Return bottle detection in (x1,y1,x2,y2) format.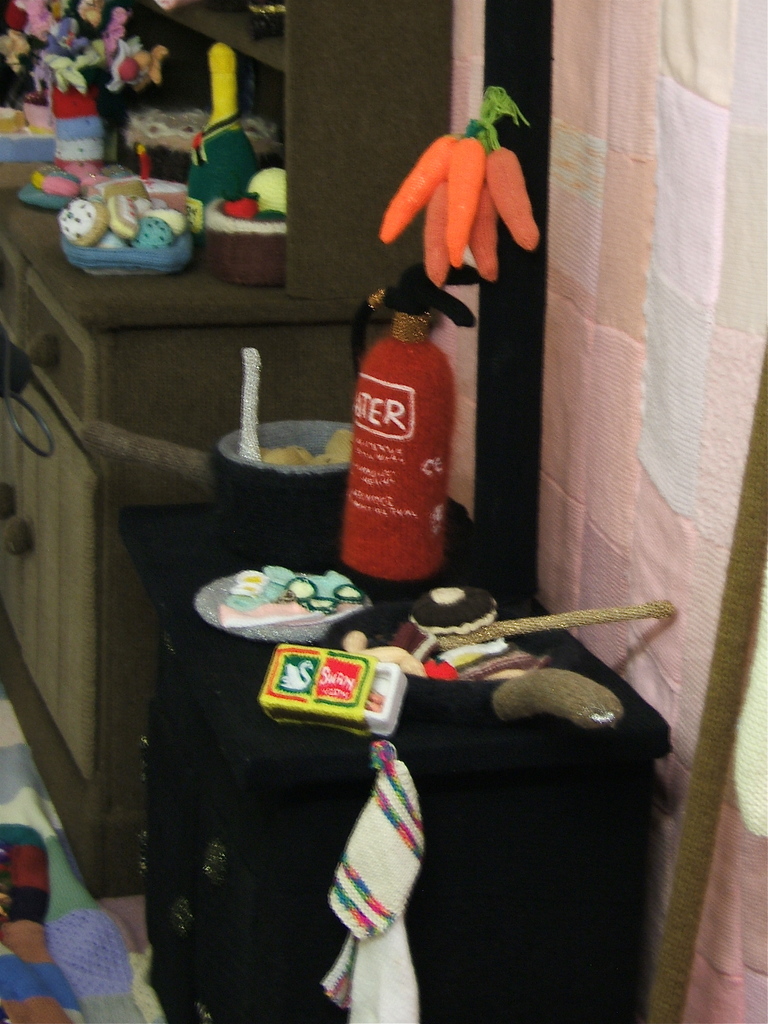
(182,40,267,206).
